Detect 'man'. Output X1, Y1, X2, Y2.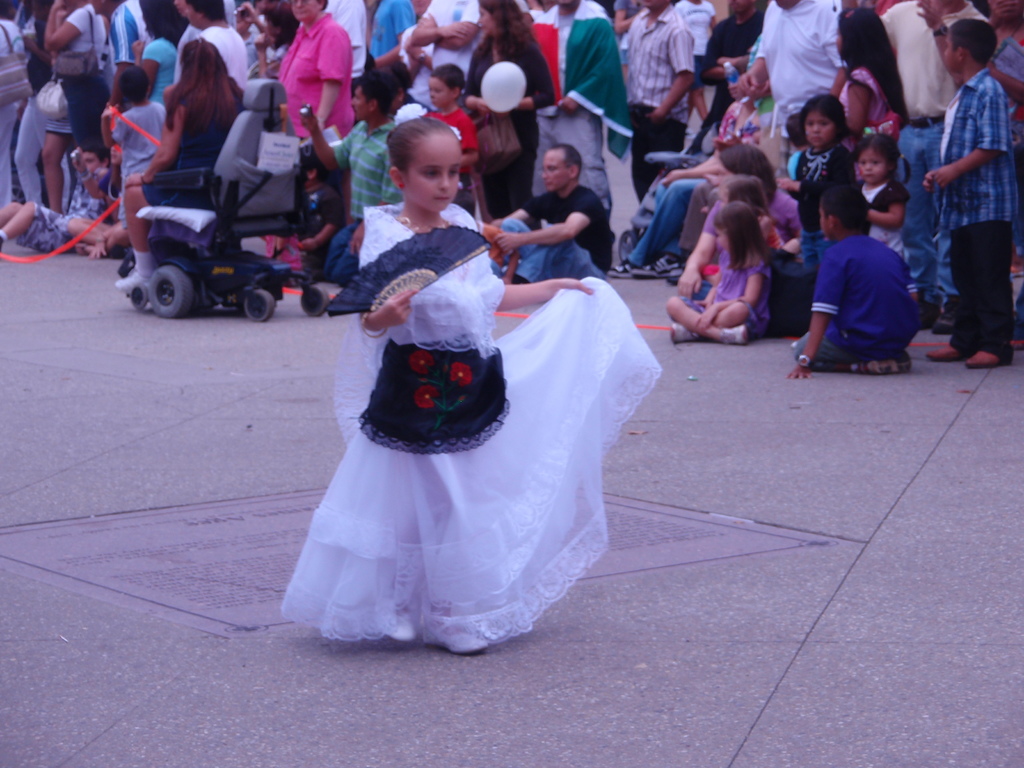
696, 0, 766, 138.
